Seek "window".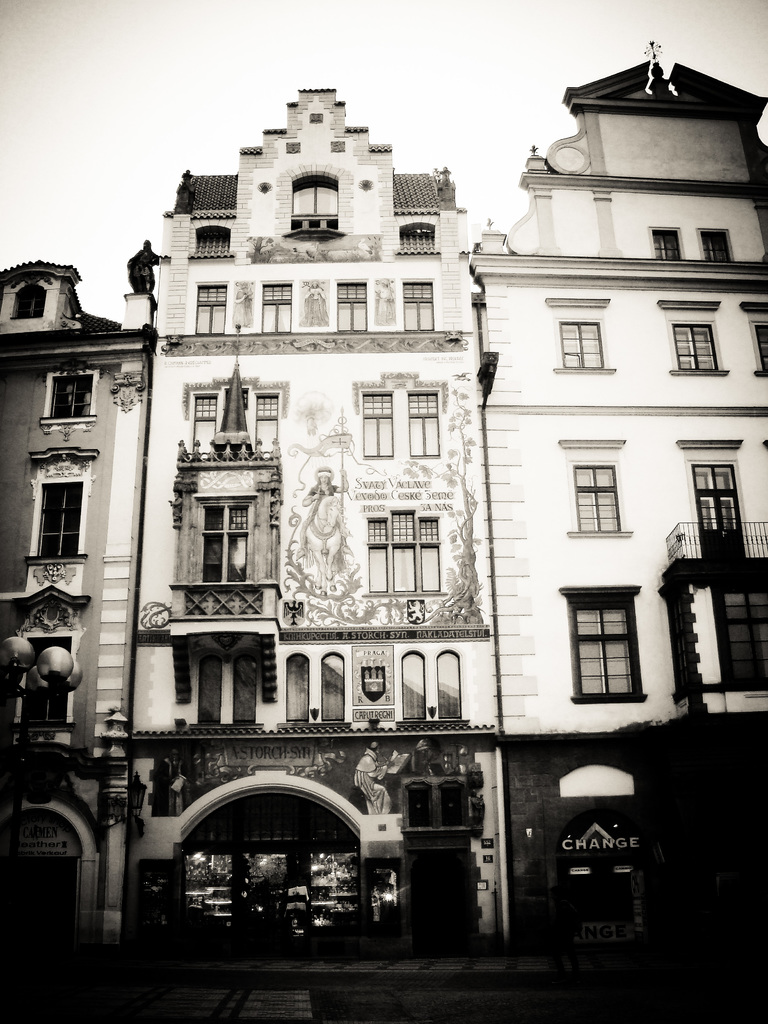
bbox(694, 225, 735, 261).
